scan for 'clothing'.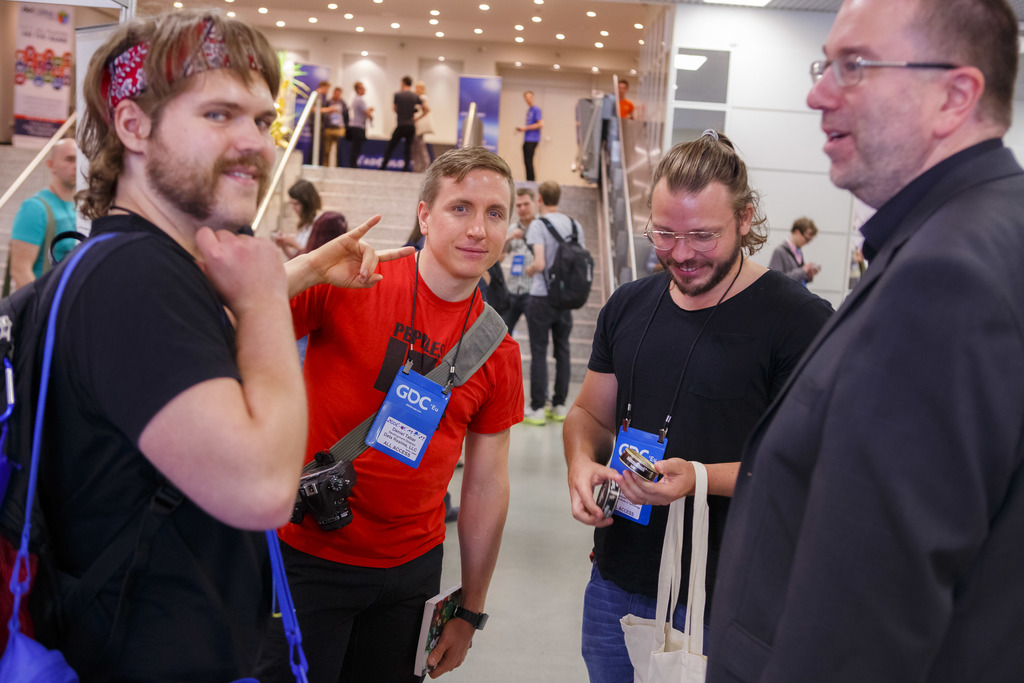
Scan result: select_region(495, 217, 546, 323).
